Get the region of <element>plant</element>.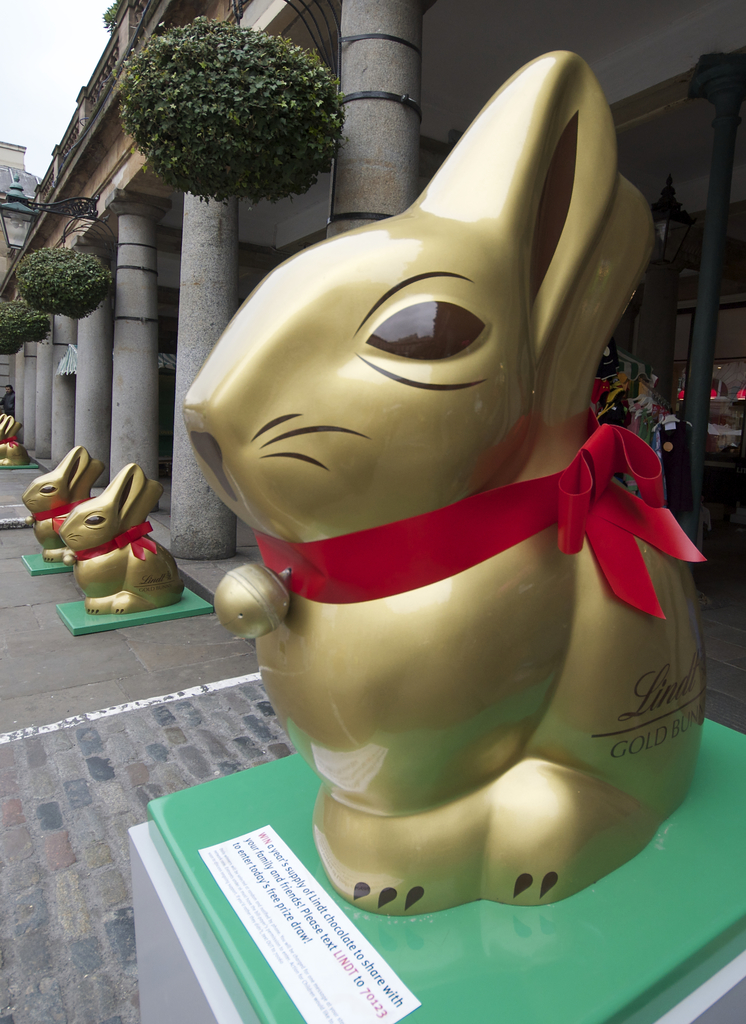
18,236,104,311.
